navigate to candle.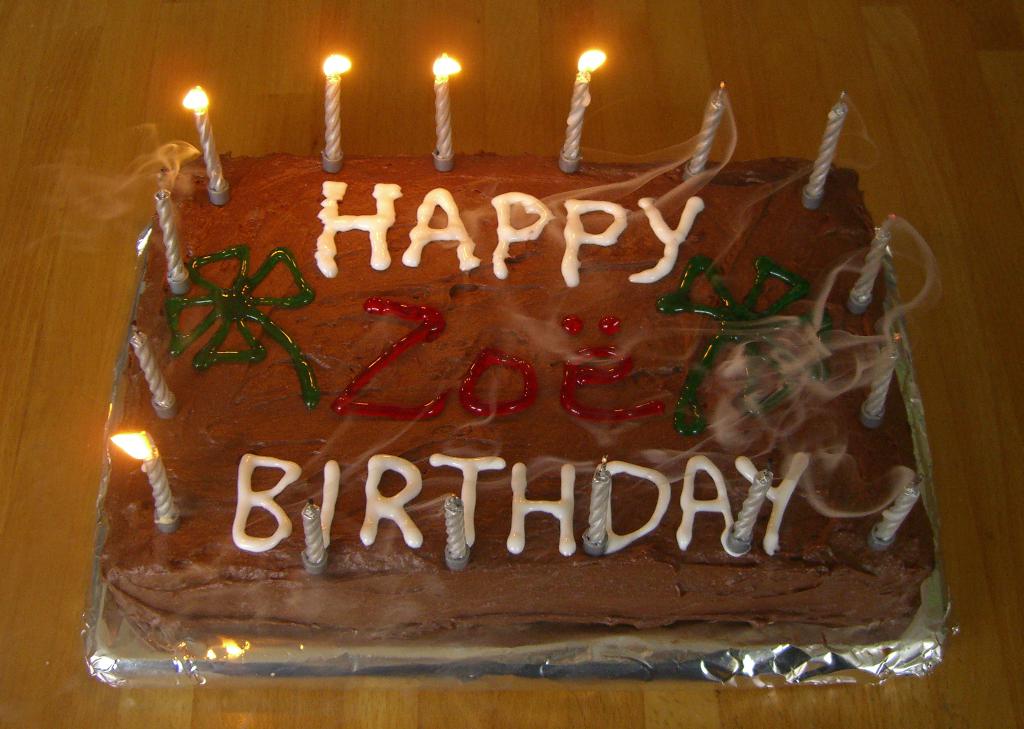
Navigation target: x1=317, y1=56, x2=353, y2=178.
